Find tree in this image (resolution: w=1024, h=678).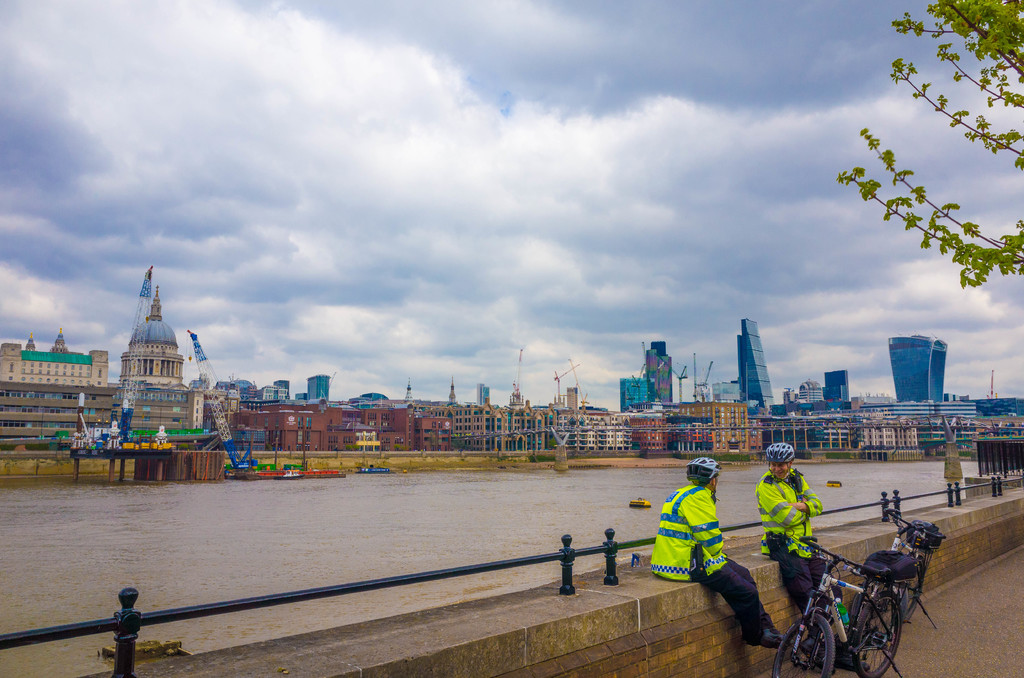
l=840, t=0, r=1023, b=287.
